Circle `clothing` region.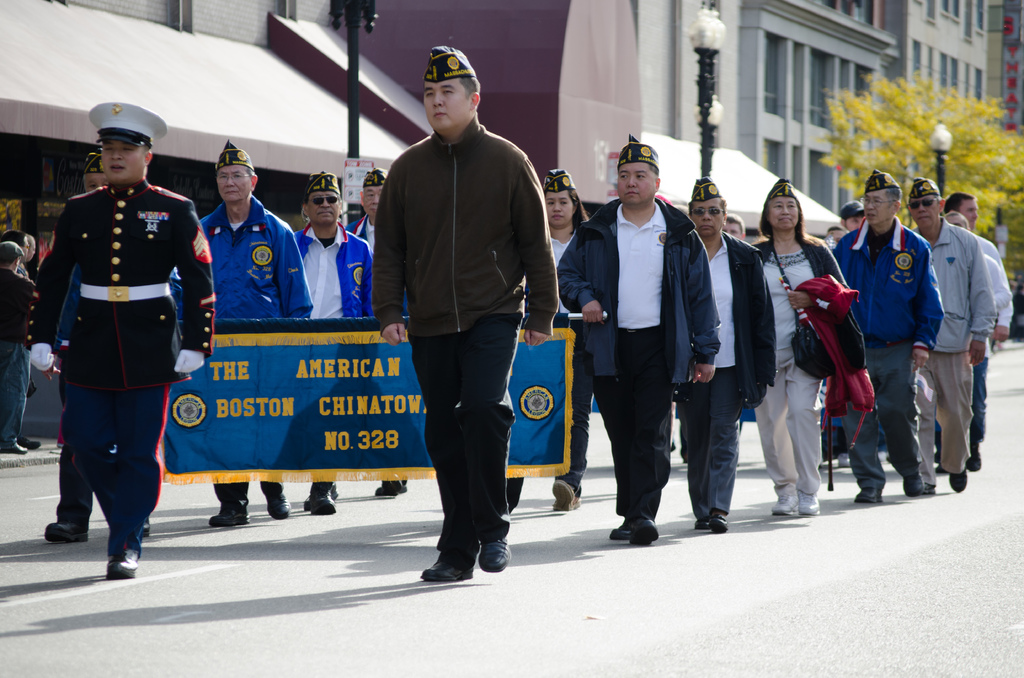
Region: [524,228,591,494].
